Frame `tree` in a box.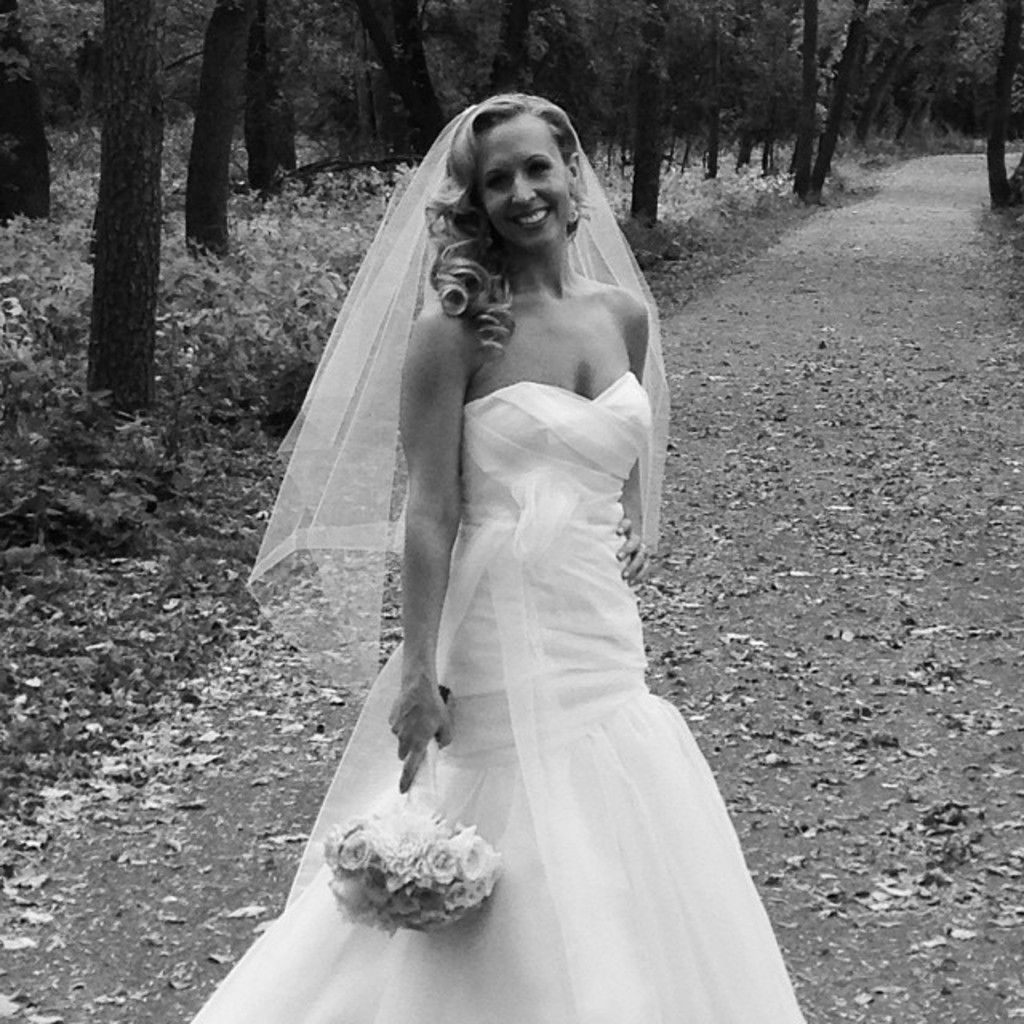
bbox=(83, 0, 174, 411).
